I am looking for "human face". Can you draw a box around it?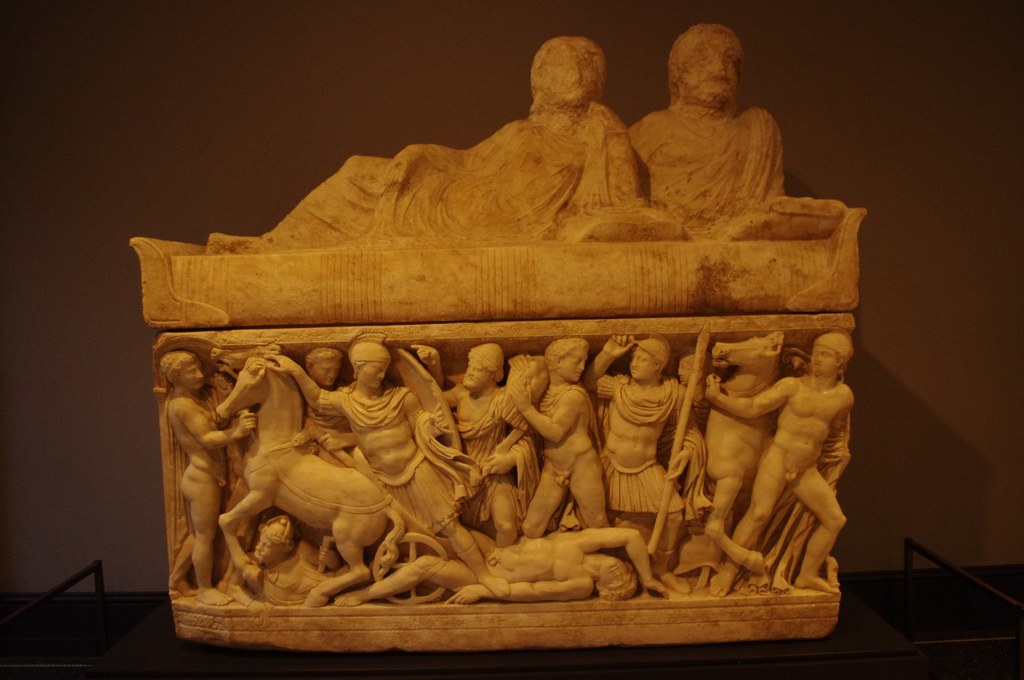
Sure, the bounding box is <box>556,53,595,101</box>.
